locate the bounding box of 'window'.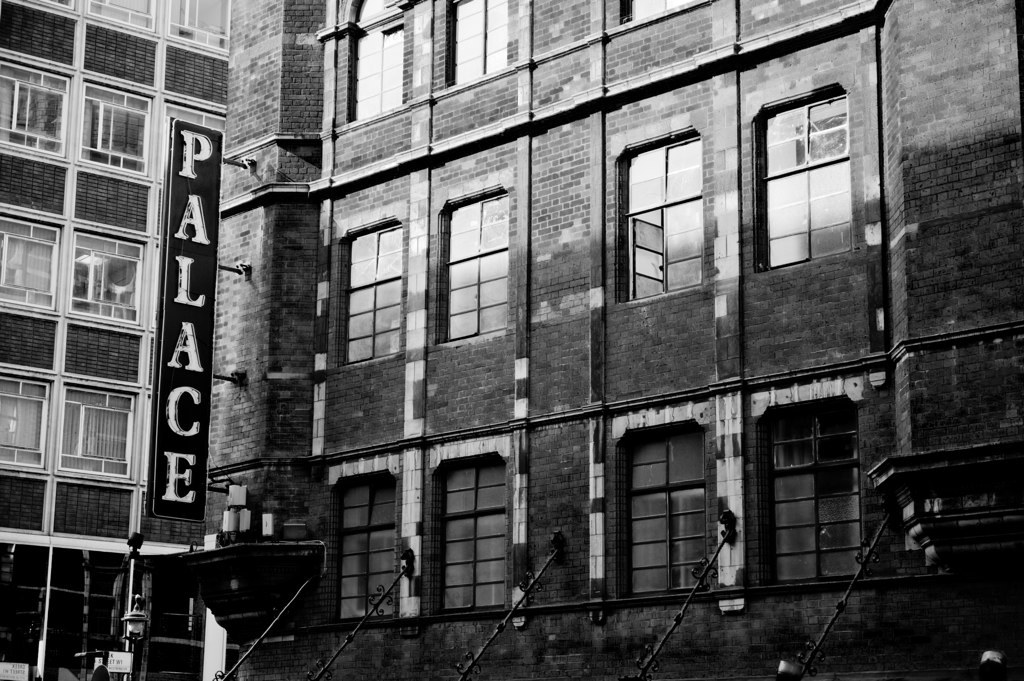
Bounding box: 66,381,133,483.
